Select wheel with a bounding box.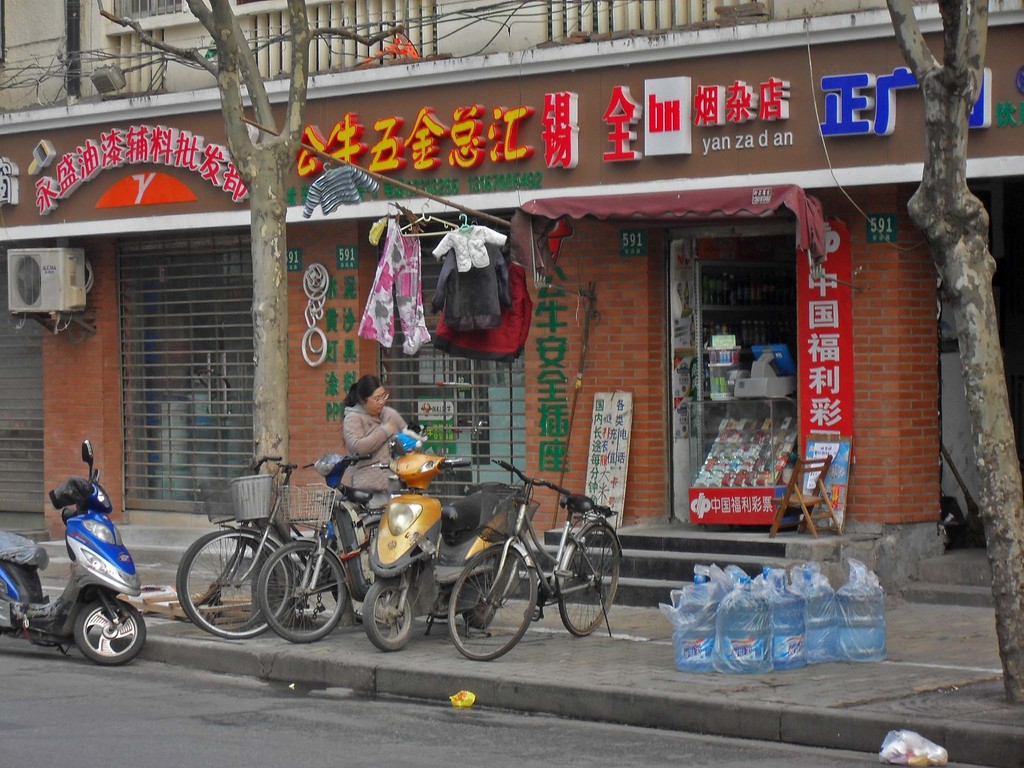
(365, 575, 412, 649).
